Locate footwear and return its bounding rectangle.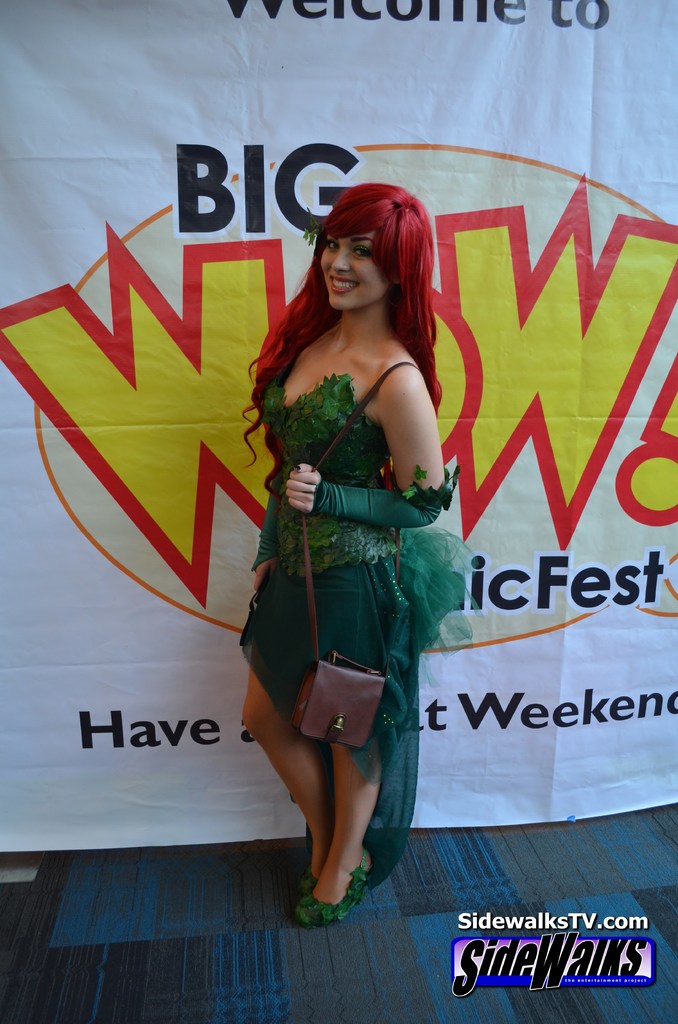
crop(295, 853, 367, 925).
